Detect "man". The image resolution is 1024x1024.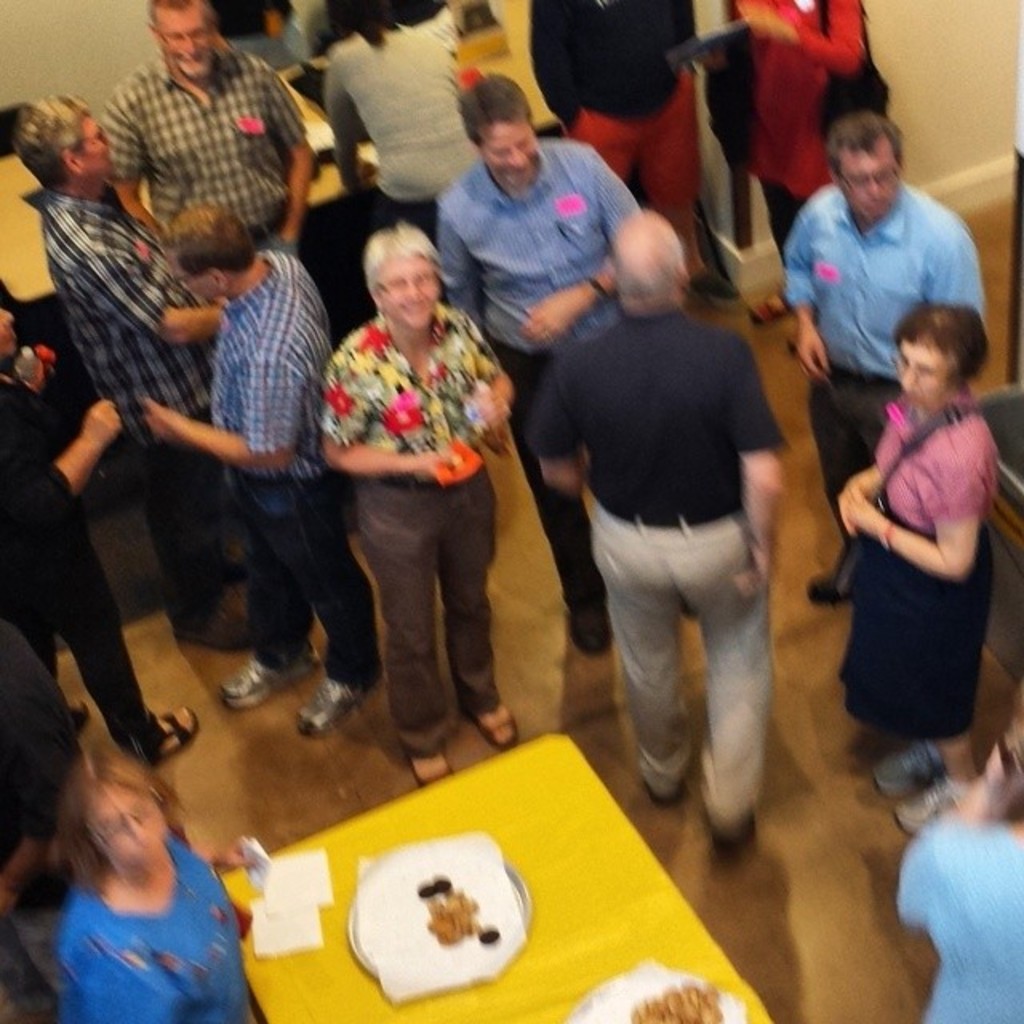
bbox=[526, 0, 742, 307].
